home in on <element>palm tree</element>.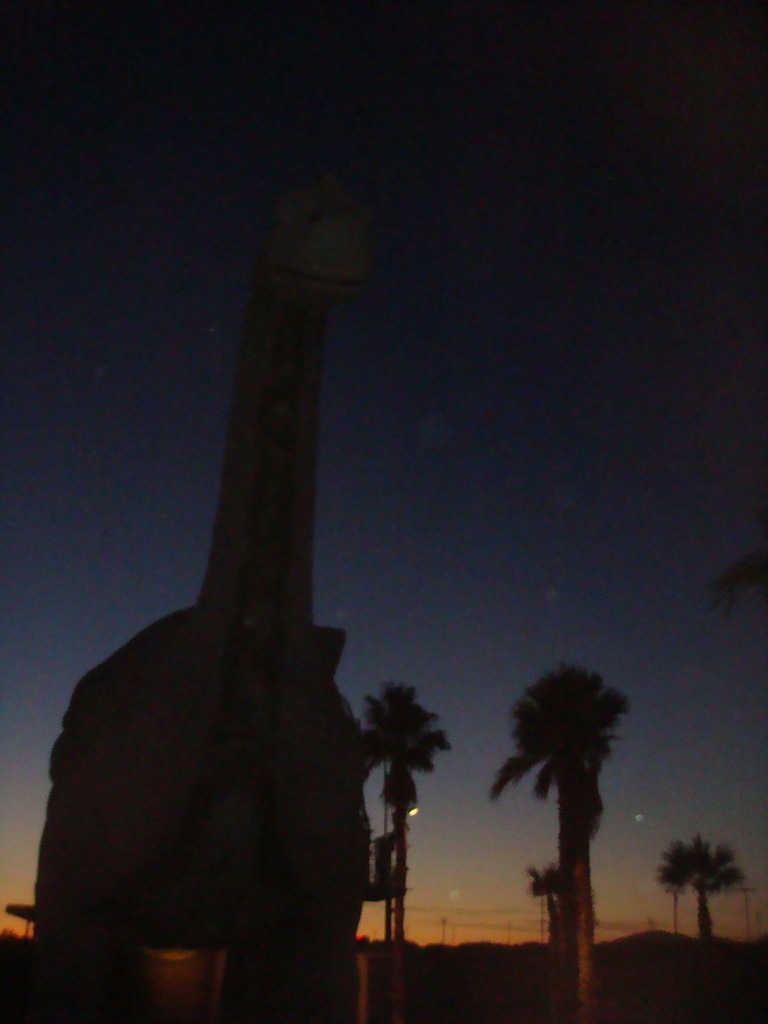
Homed in at x1=335, y1=671, x2=442, y2=981.
